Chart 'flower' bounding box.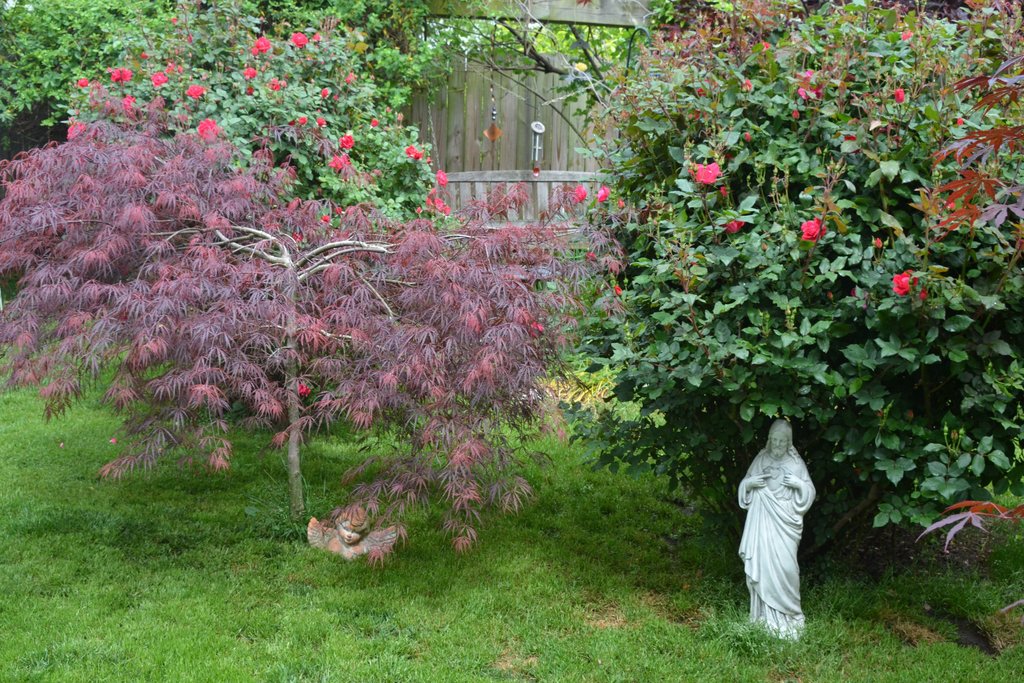
Charted: <bbox>952, 429, 959, 440</bbox>.
